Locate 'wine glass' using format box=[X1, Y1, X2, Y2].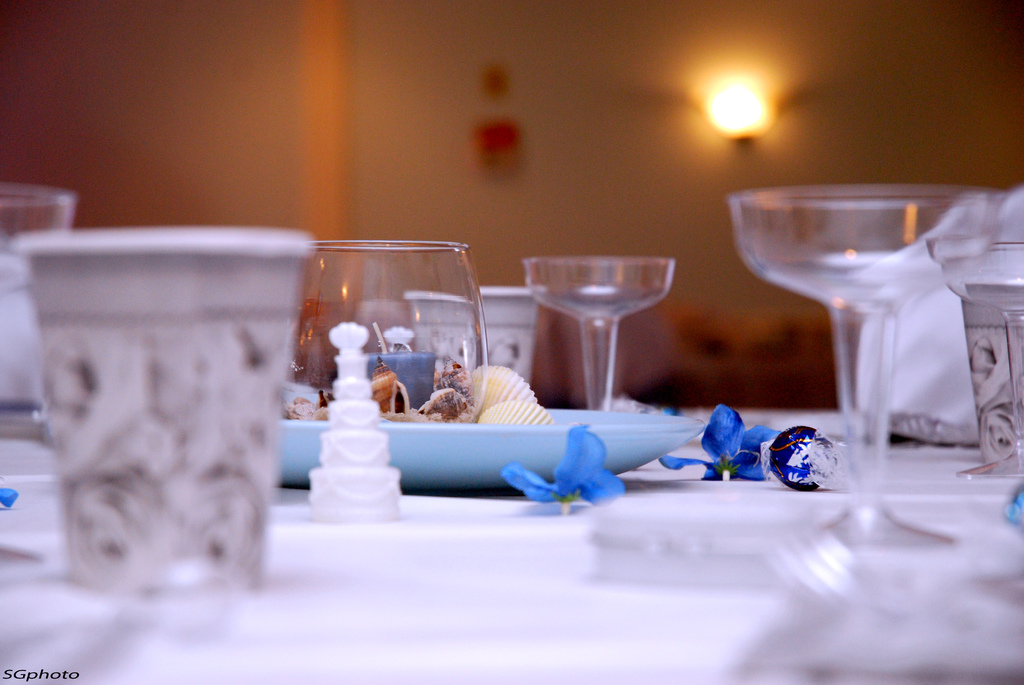
box=[728, 187, 999, 546].
